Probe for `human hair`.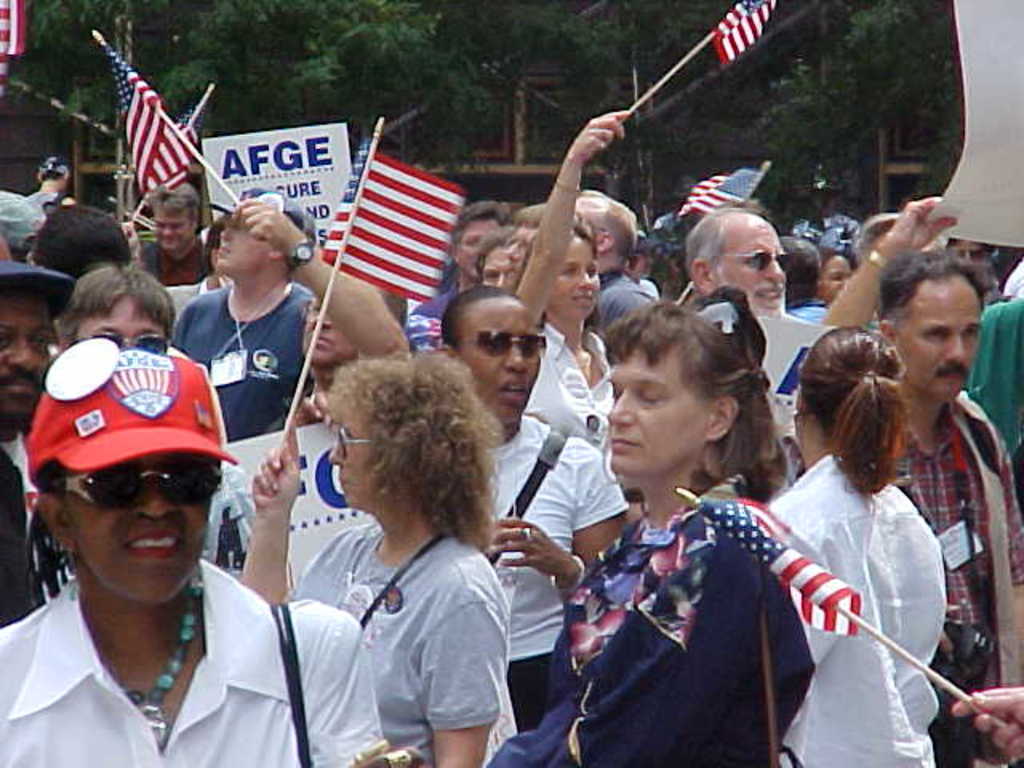
Probe result: x1=600, y1=304, x2=782, y2=501.
